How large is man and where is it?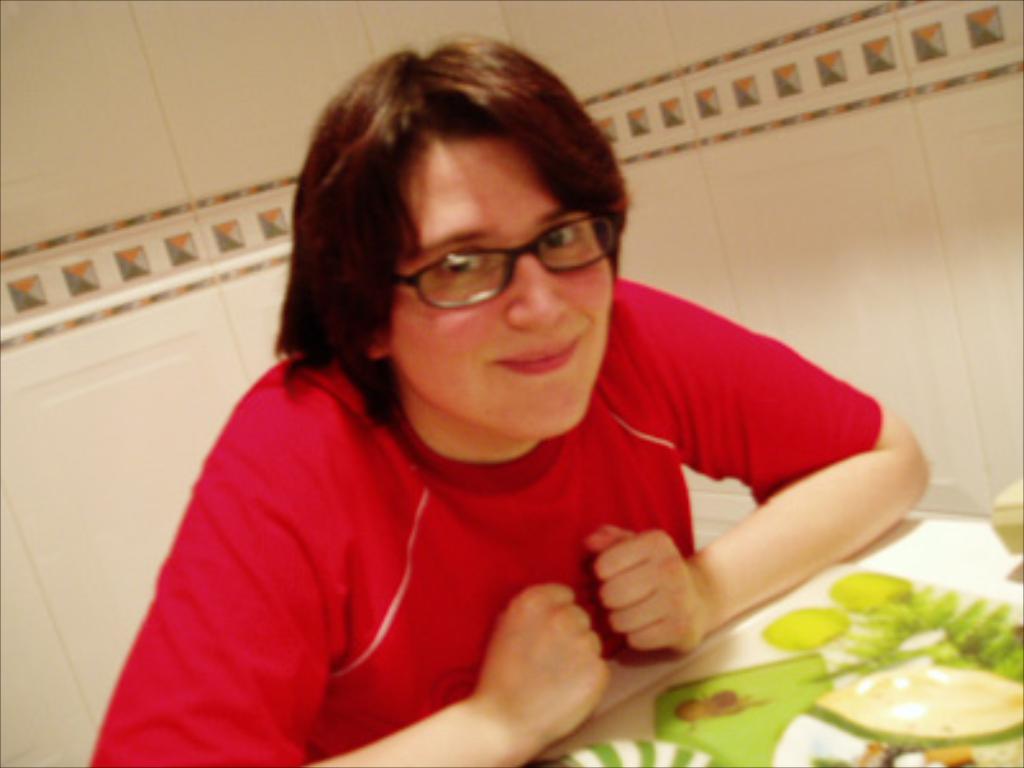
Bounding box: <box>56,33,963,753</box>.
